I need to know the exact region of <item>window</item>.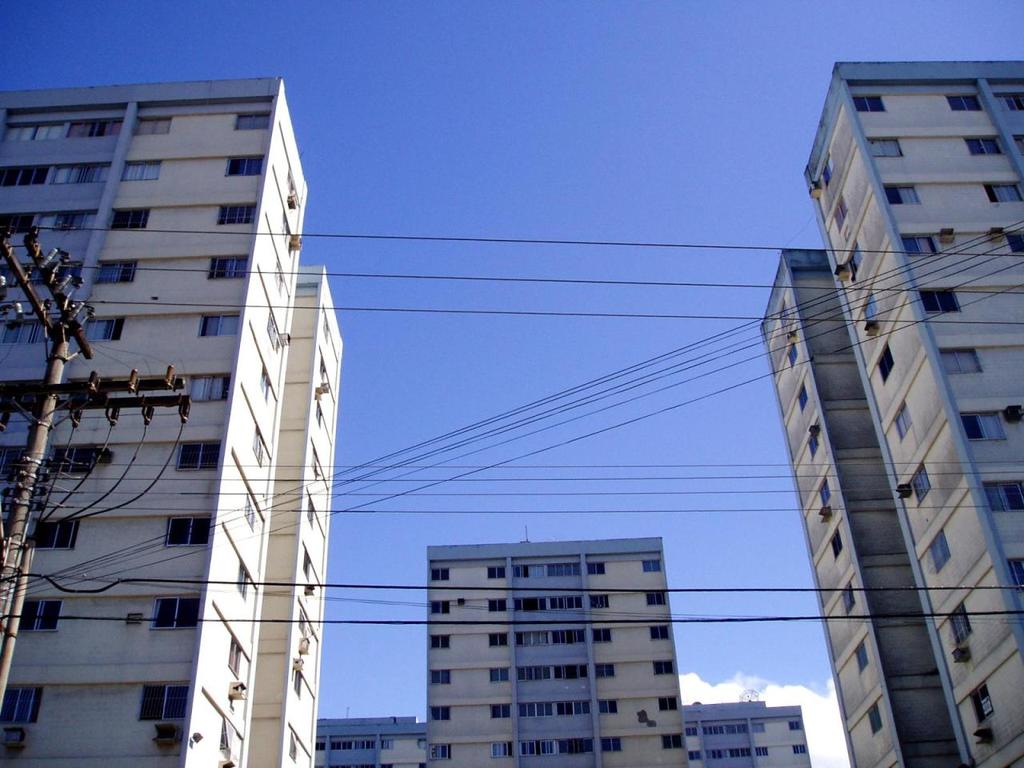
Region: region(597, 666, 619, 682).
